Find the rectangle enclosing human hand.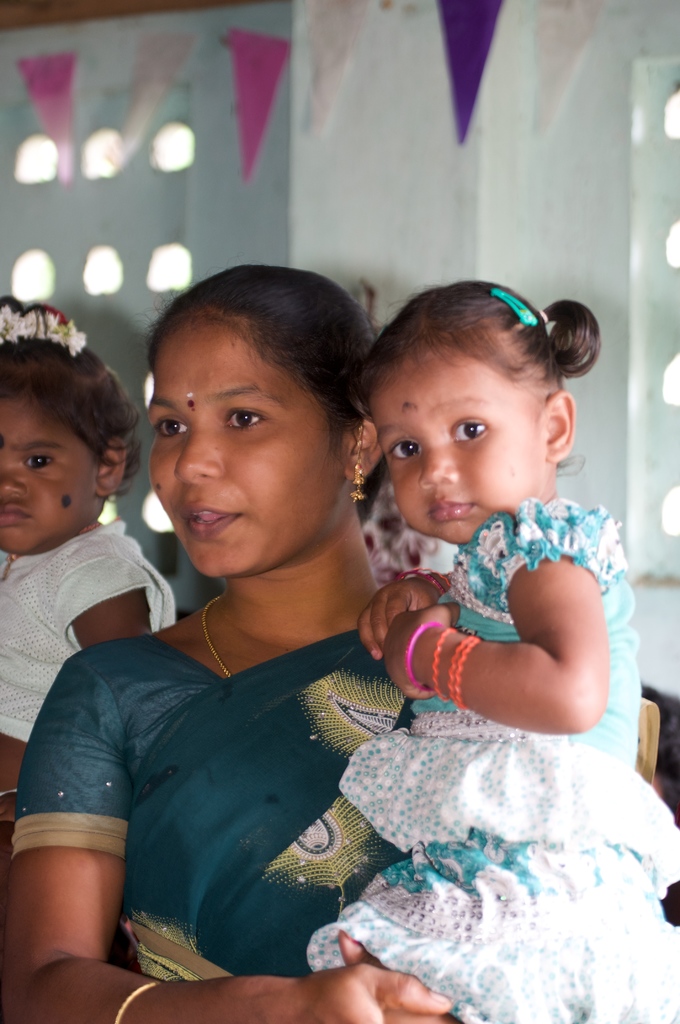
x1=383 y1=605 x2=462 y2=699.
